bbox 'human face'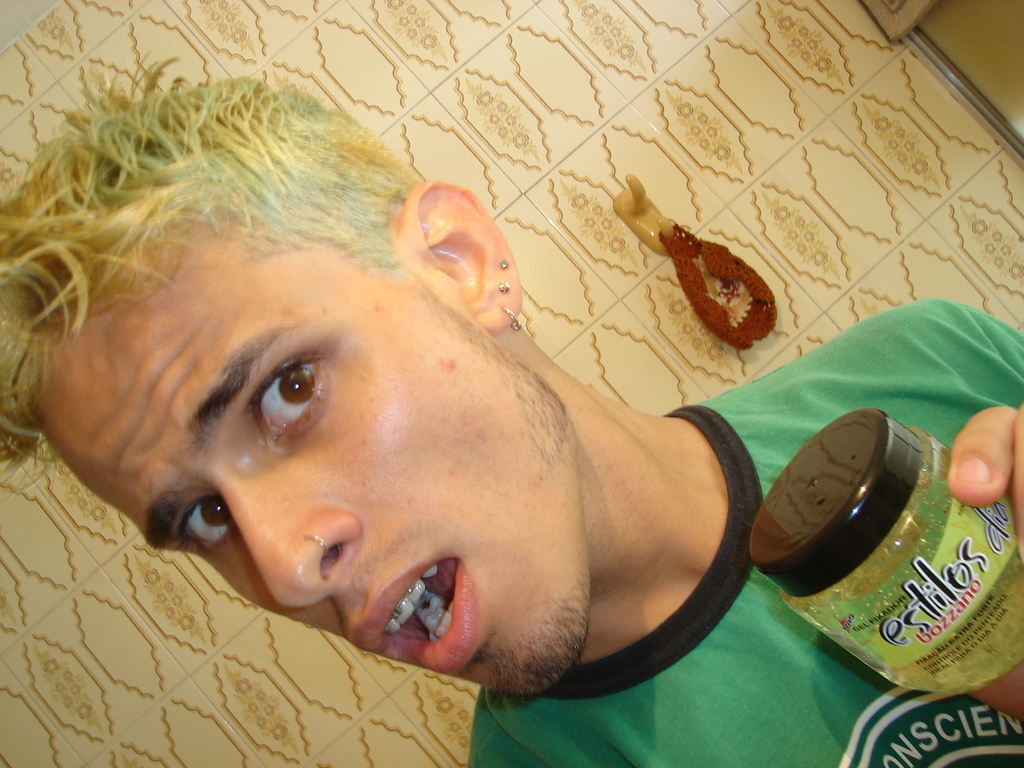
select_region(33, 210, 584, 696)
